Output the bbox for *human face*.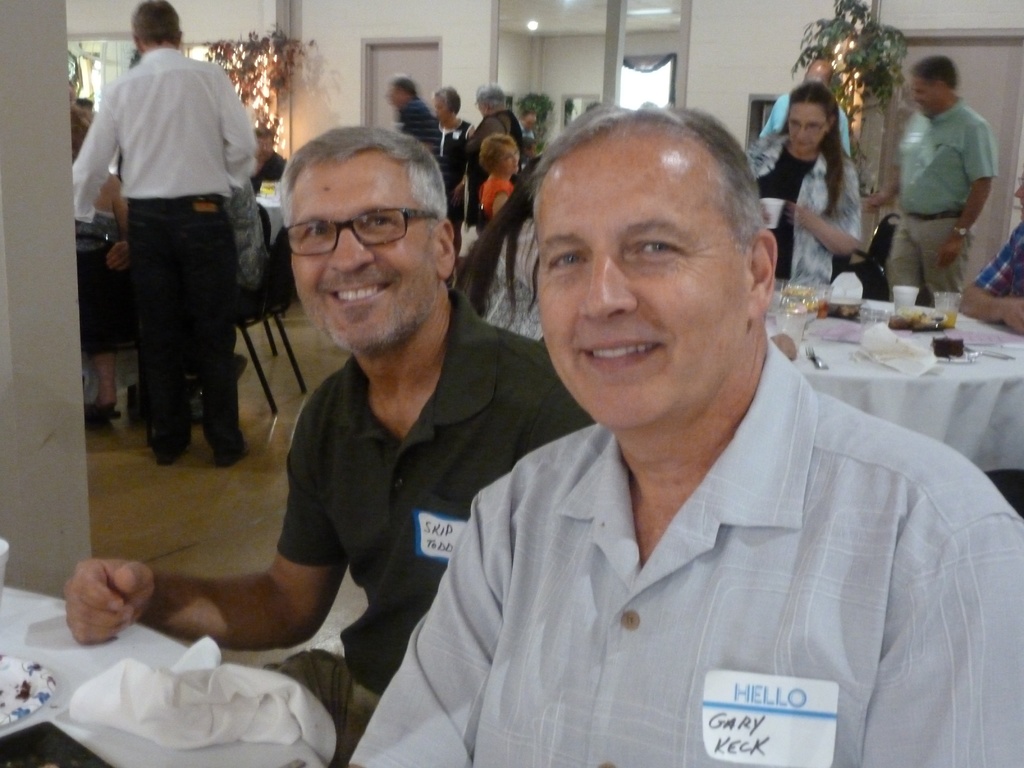
BBox(523, 116, 537, 134).
